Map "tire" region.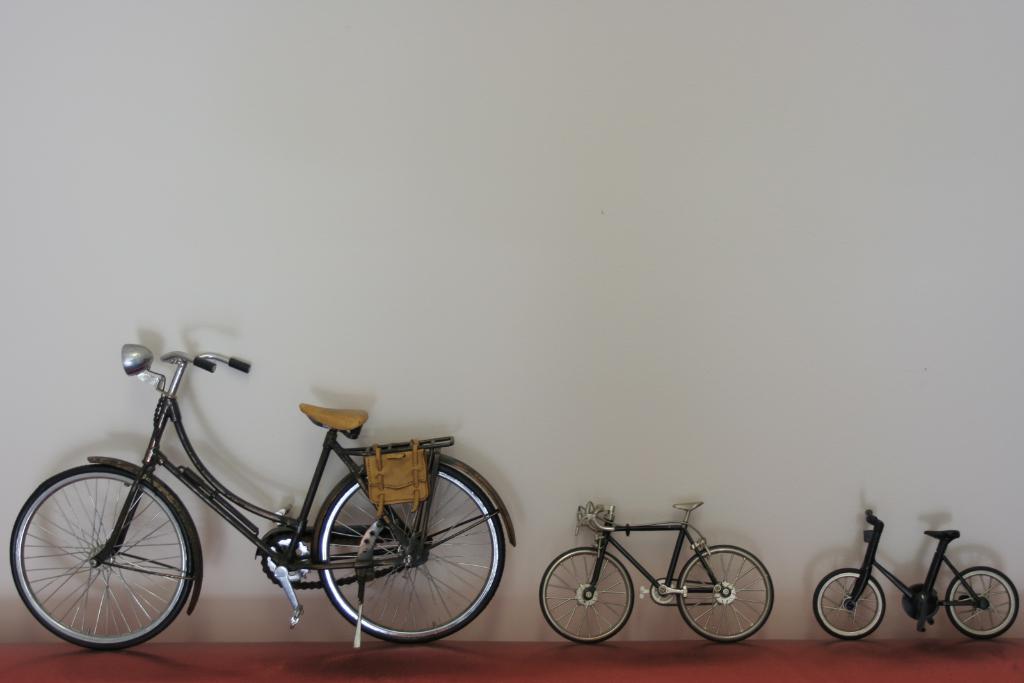
Mapped to detection(538, 546, 636, 646).
